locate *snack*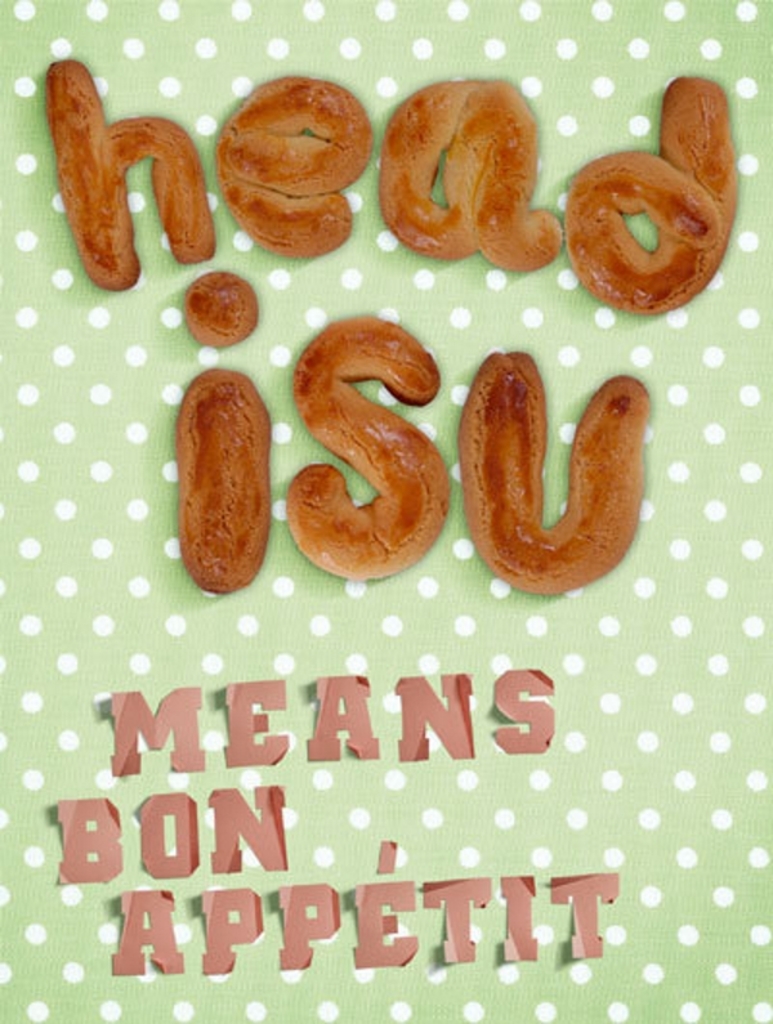
(x1=211, y1=99, x2=363, y2=238)
